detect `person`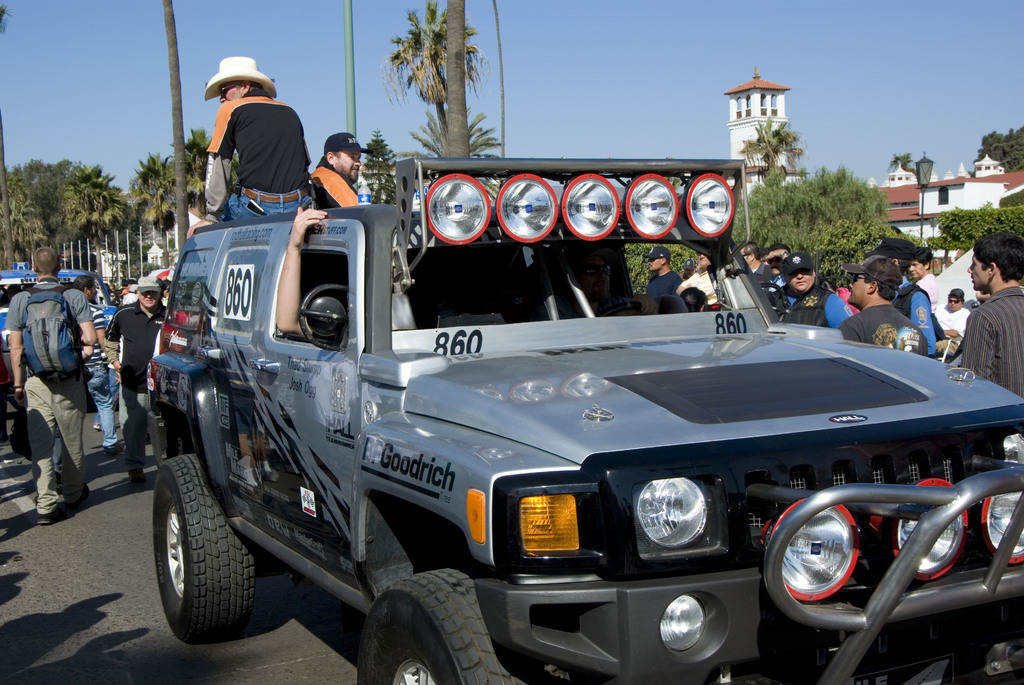
left=753, top=239, right=784, bottom=301
